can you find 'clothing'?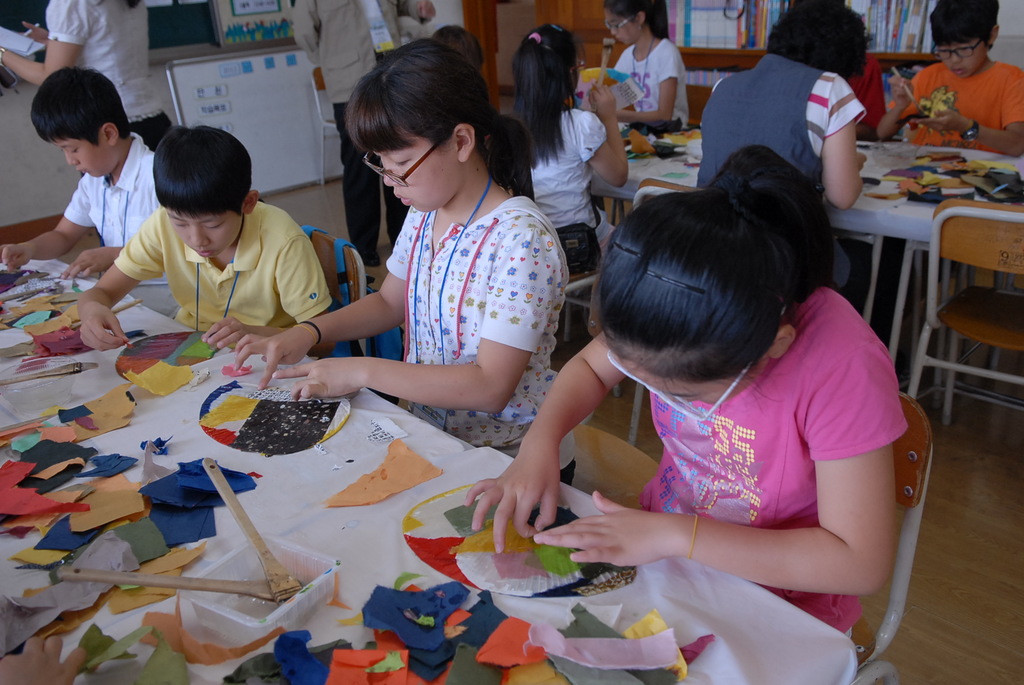
Yes, bounding box: rect(56, 129, 173, 248).
